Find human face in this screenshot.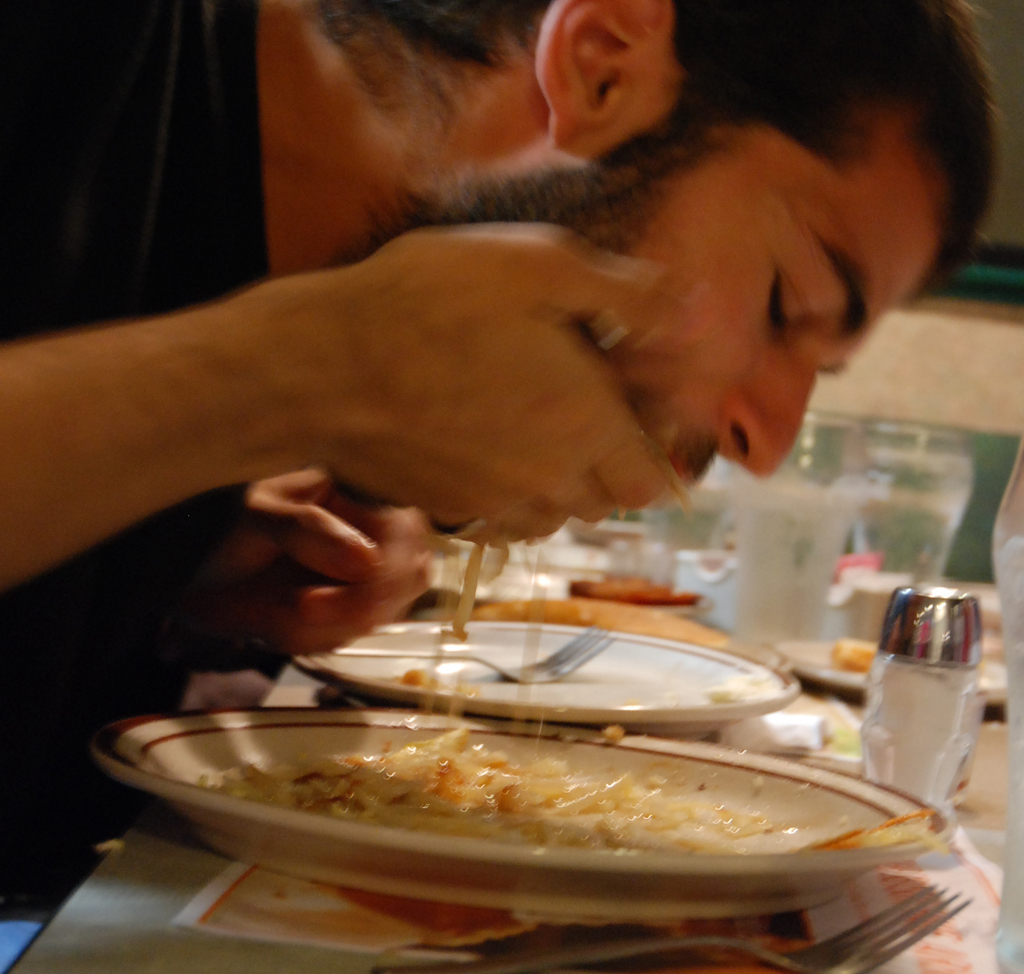
The bounding box for human face is bbox=[375, 109, 935, 492].
